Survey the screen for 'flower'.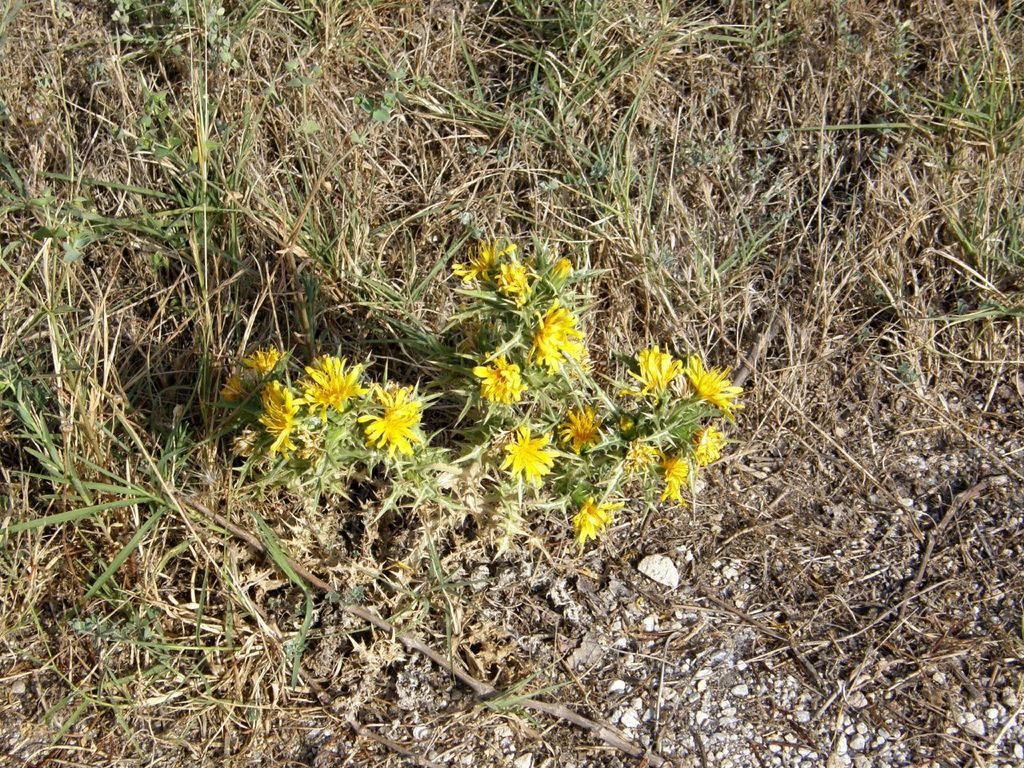
Survey found: box=[660, 454, 690, 506].
